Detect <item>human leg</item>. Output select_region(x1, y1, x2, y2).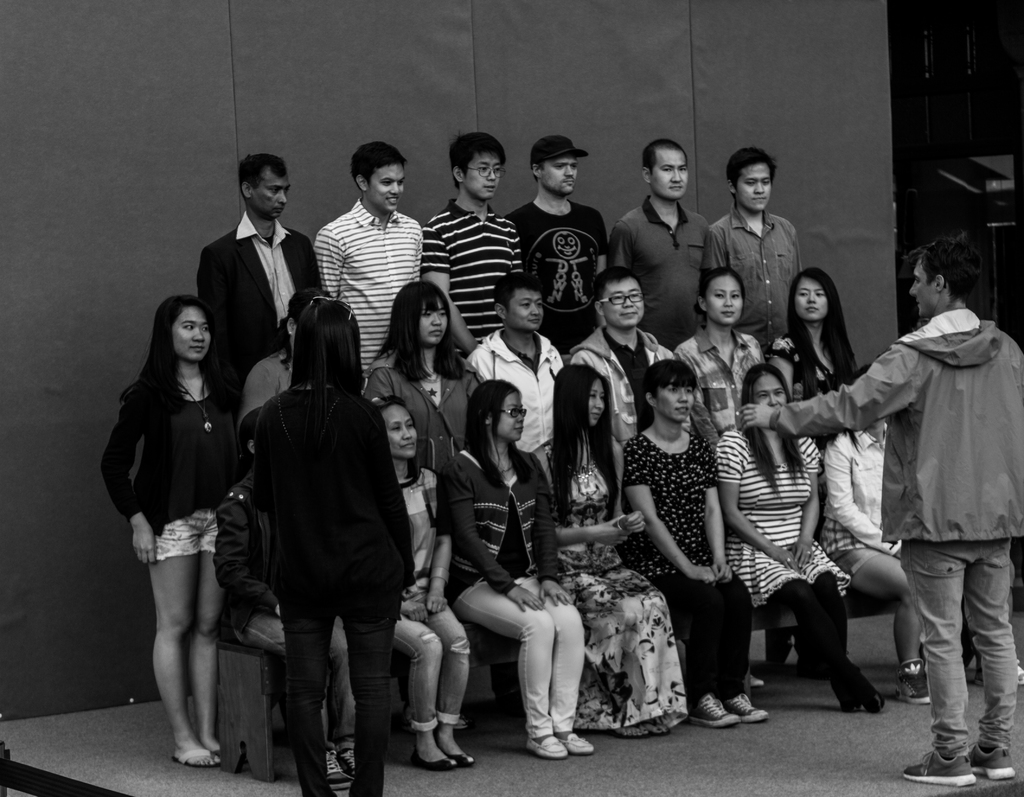
select_region(652, 578, 741, 730).
